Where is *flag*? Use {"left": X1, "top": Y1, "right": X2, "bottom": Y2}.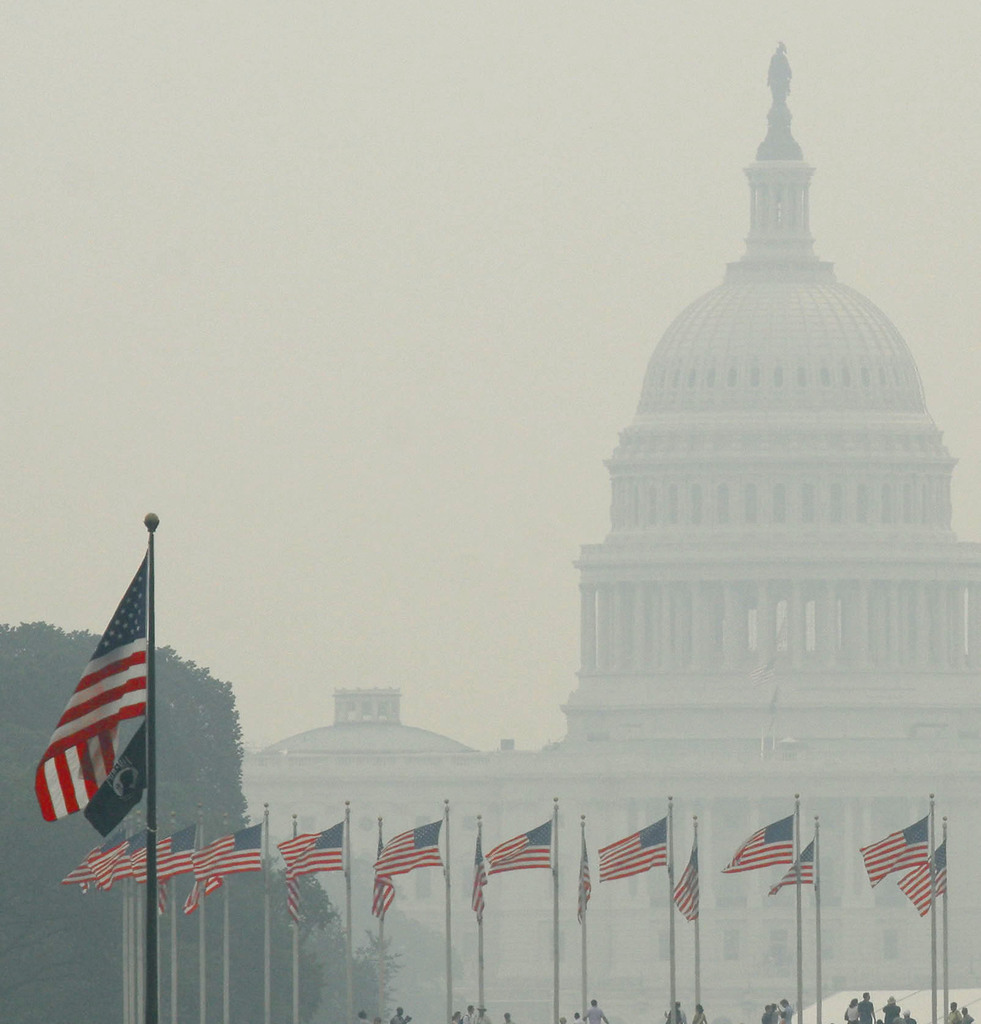
{"left": 717, "top": 810, "right": 802, "bottom": 870}.
